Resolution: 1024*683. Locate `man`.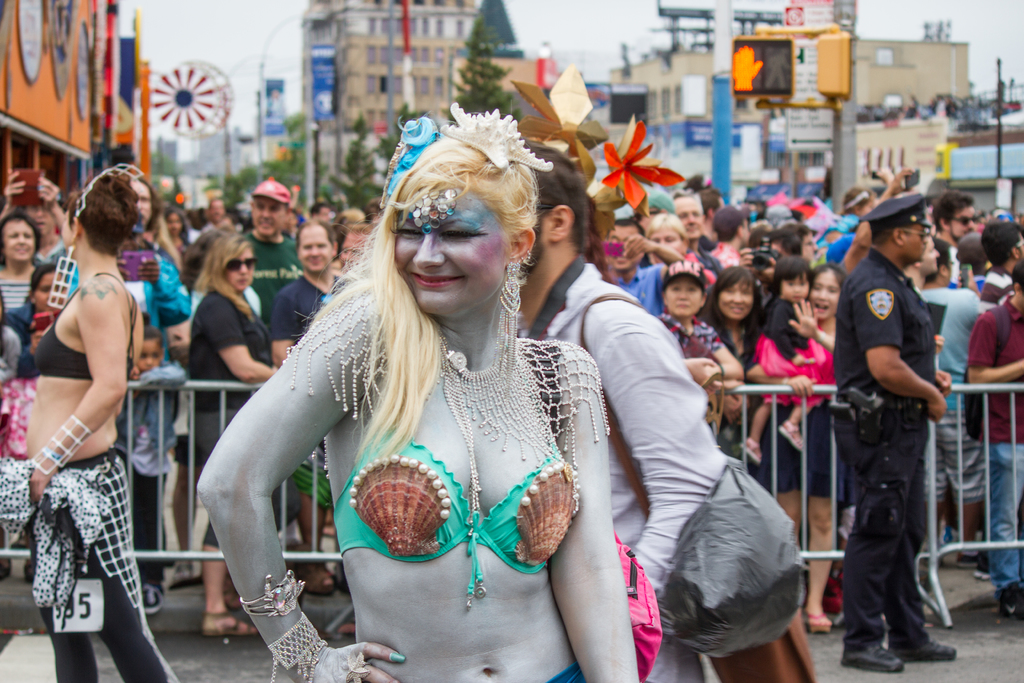
(x1=671, y1=195, x2=724, y2=328).
